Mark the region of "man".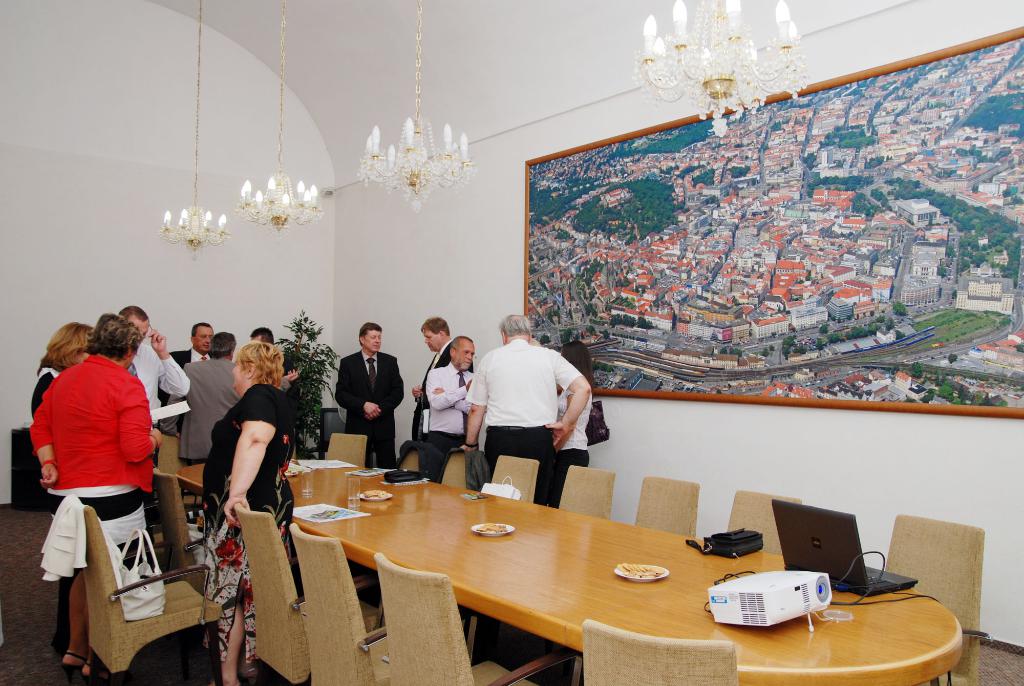
Region: box(475, 314, 605, 507).
